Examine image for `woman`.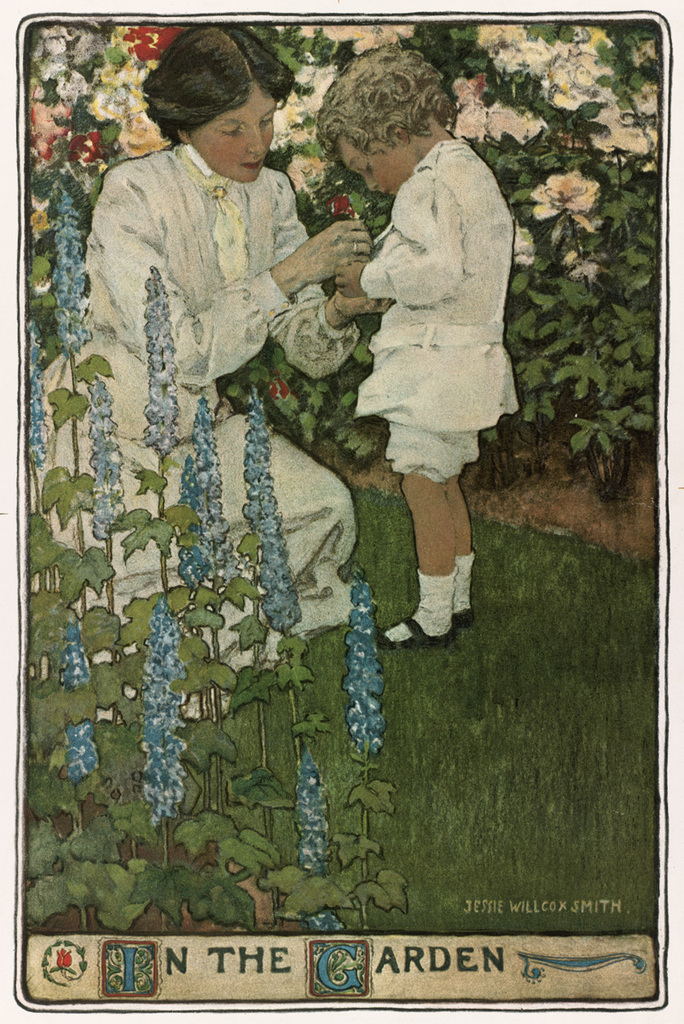
Examination result: (68, 26, 338, 566).
